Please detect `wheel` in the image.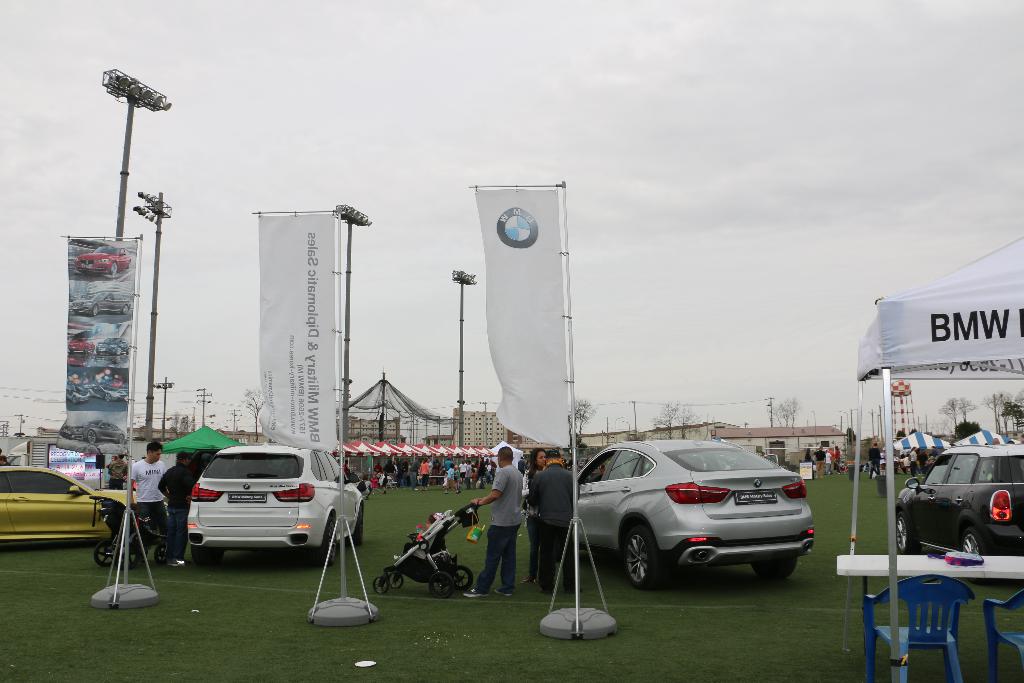
pyautogui.locateOnScreen(893, 508, 918, 559).
